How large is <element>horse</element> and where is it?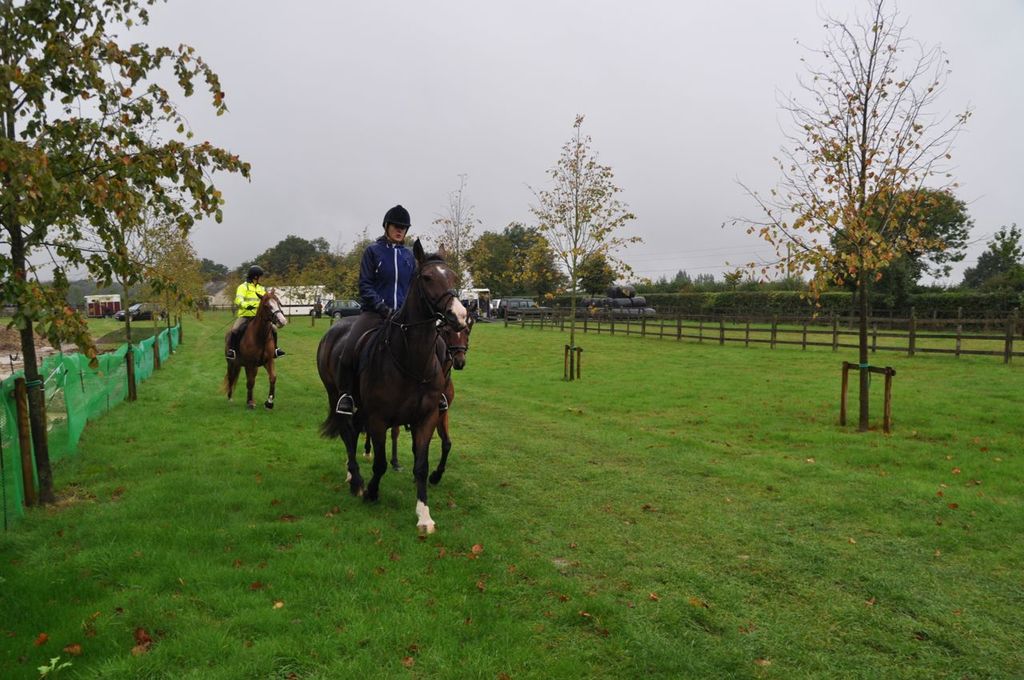
Bounding box: (362, 301, 472, 487).
